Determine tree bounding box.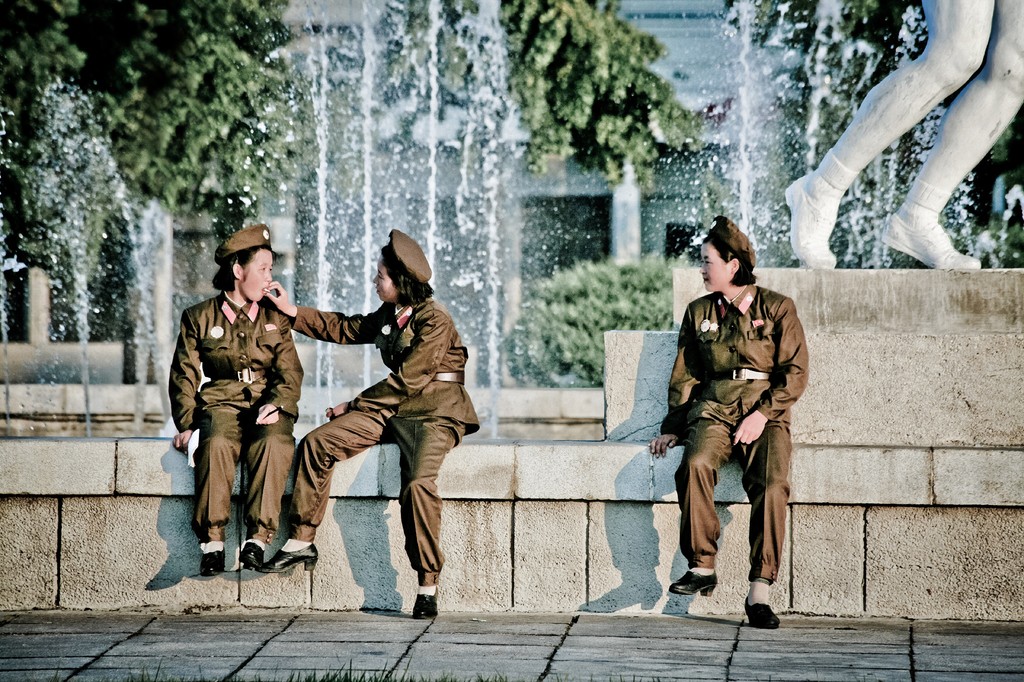
Determined: box(0, 0, 301, 353).
